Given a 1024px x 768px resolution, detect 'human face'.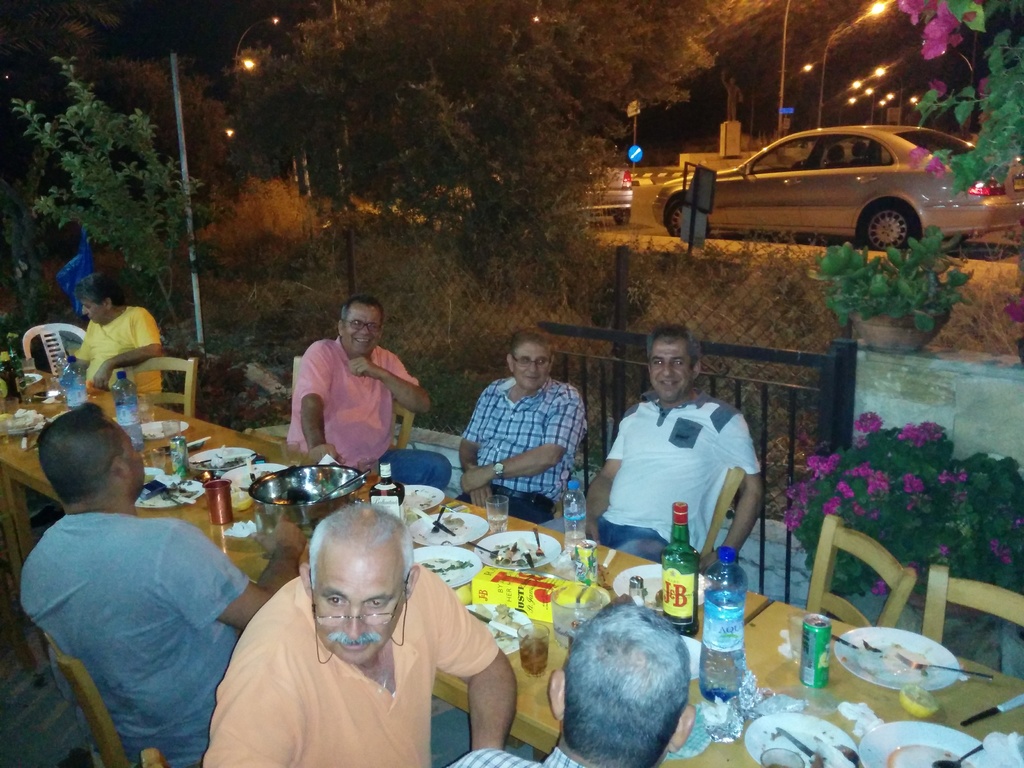
BBox(649, 341, 692, 404).
